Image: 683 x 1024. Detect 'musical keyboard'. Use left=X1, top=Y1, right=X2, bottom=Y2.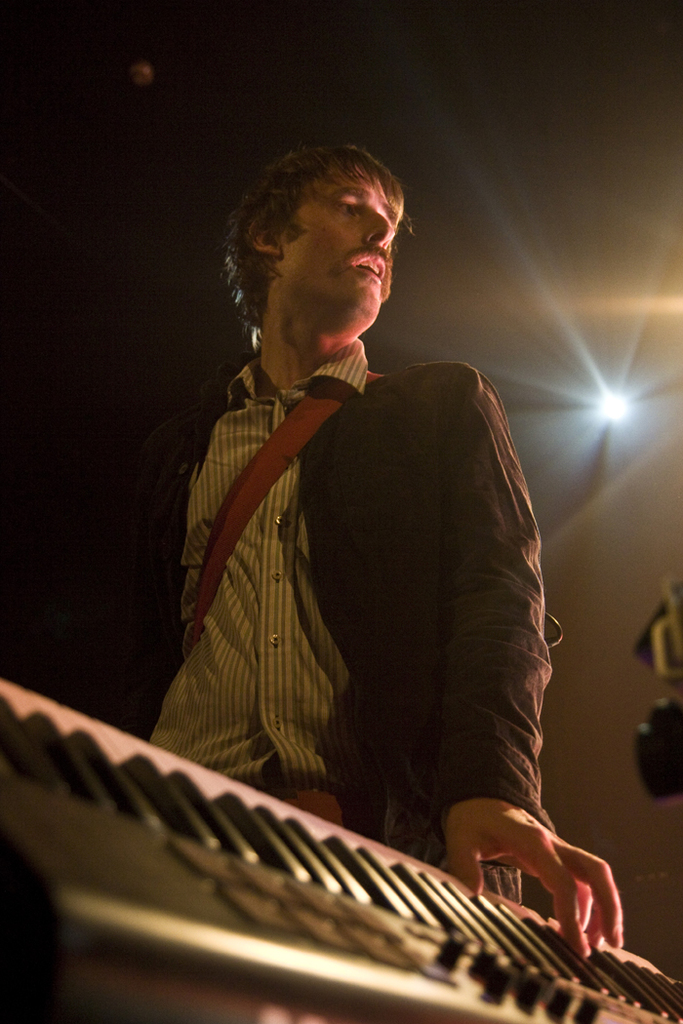
left=0, top=673, right=682, bottom=1023.
